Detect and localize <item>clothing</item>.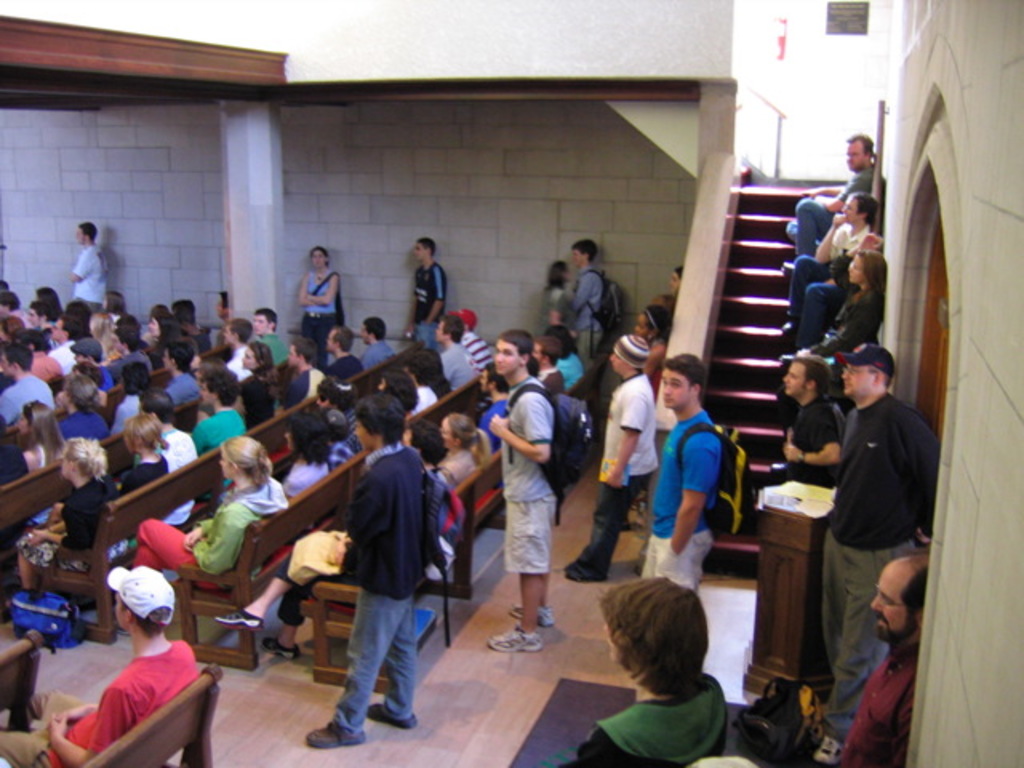
Localized at (x1=187, y1=406, x2=253, y2=499).
